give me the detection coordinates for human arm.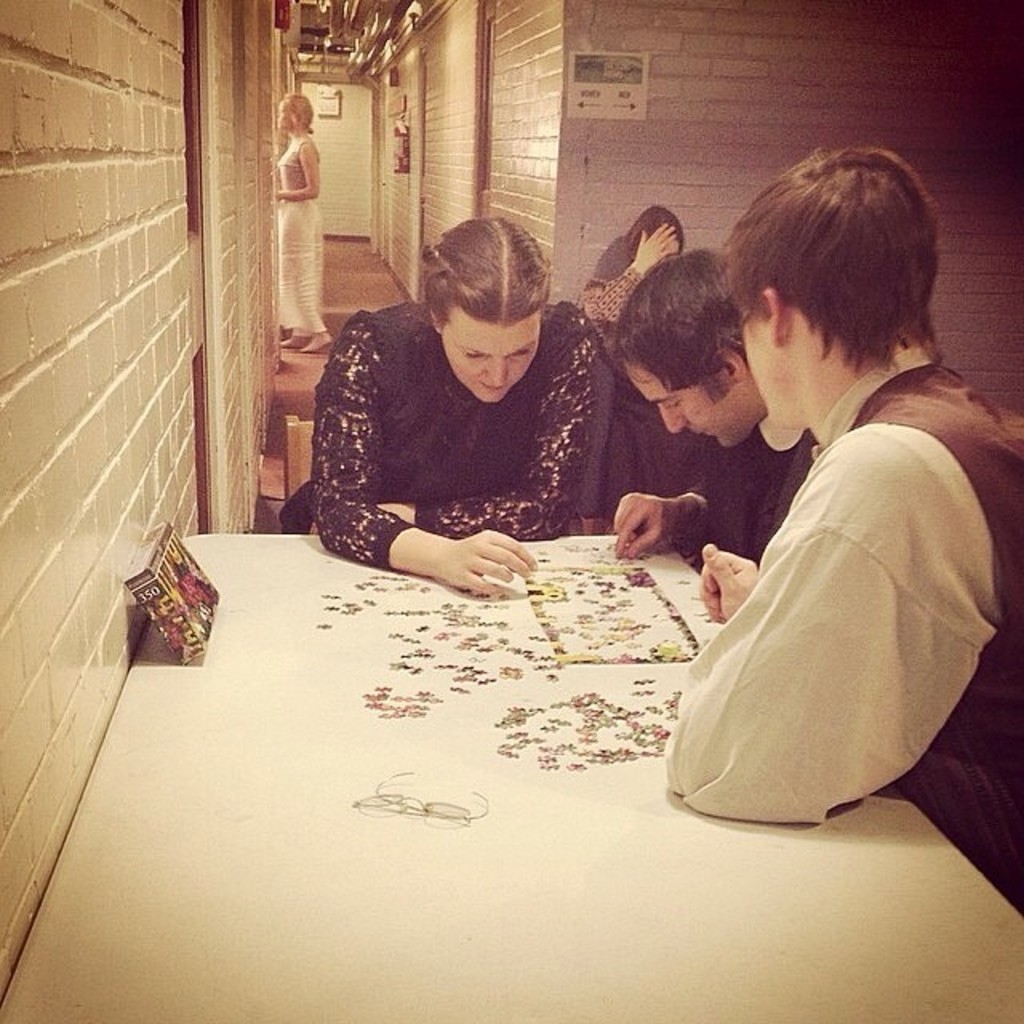
691, 454, 947, 792.
